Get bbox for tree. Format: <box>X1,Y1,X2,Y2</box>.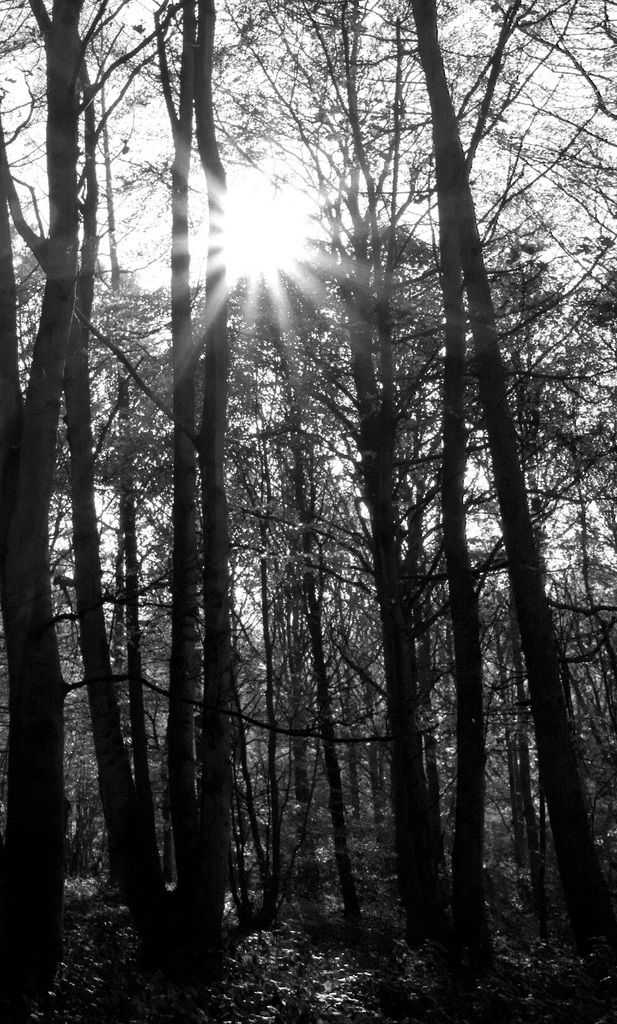
<box>100,0,239,1022</box>.
